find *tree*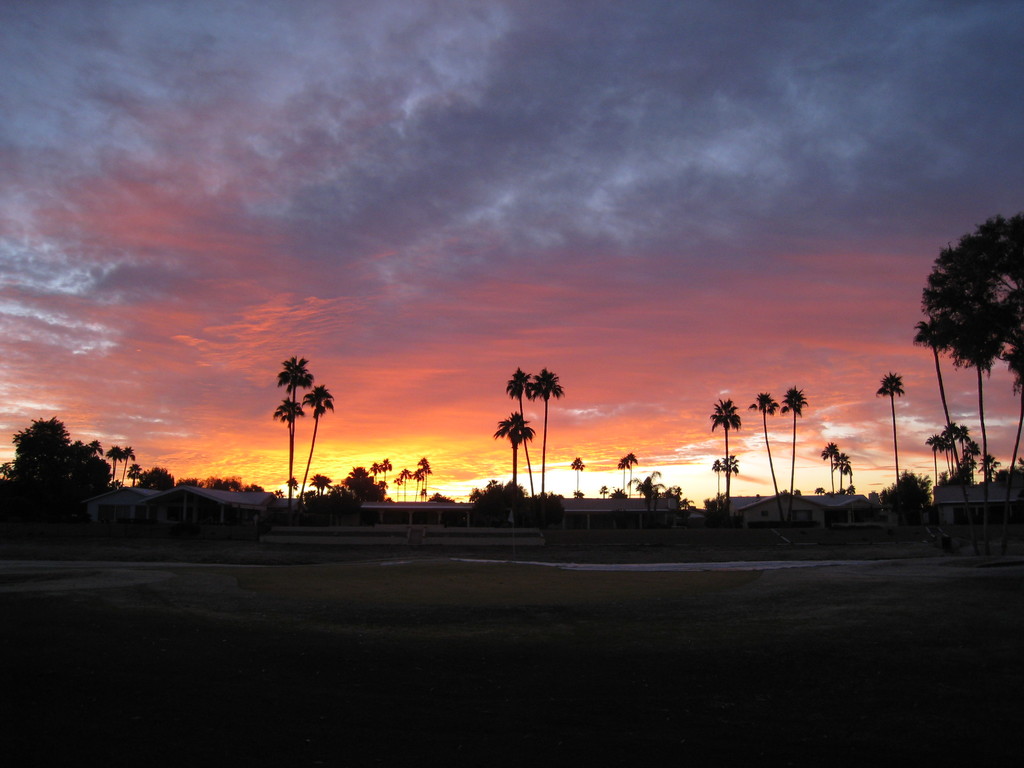
x1=819, y1=442, x2=843, y2=498
